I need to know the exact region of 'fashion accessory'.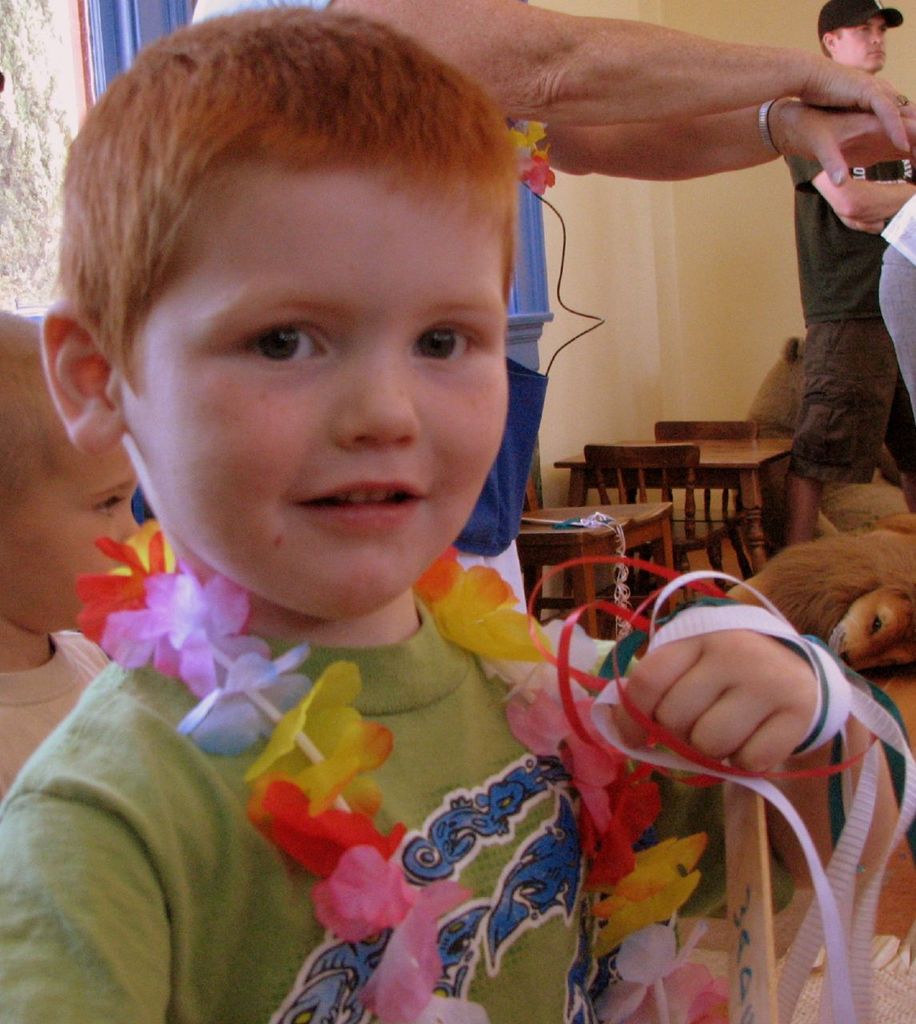
Region: detection(754, 98, 786, 160).
